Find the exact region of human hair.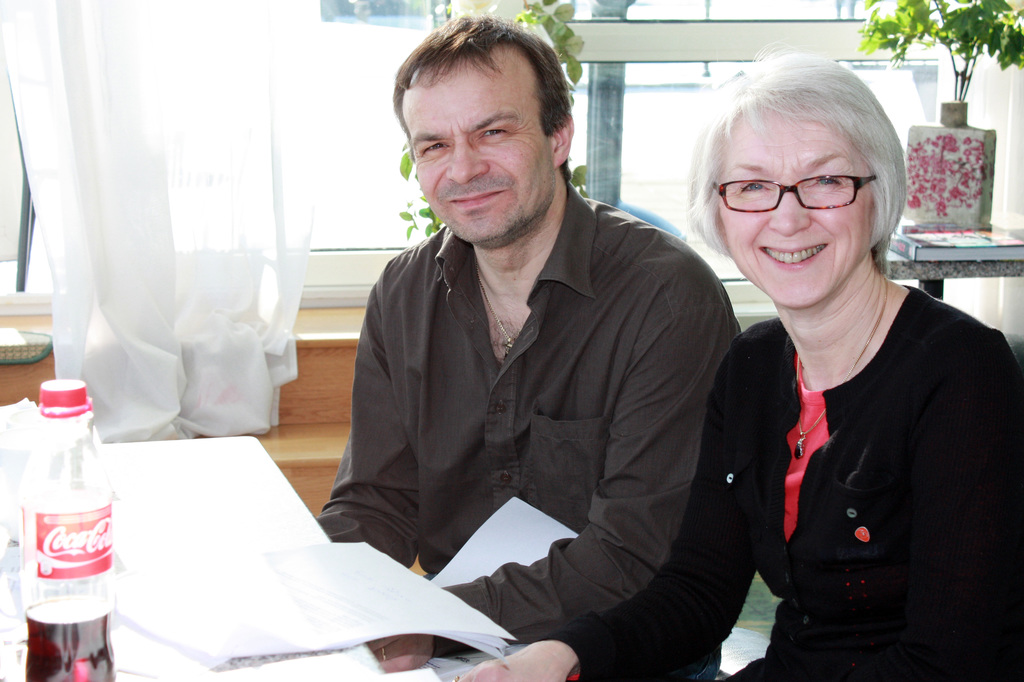
Exact region: bbox=(684, 47, 907, 240).
